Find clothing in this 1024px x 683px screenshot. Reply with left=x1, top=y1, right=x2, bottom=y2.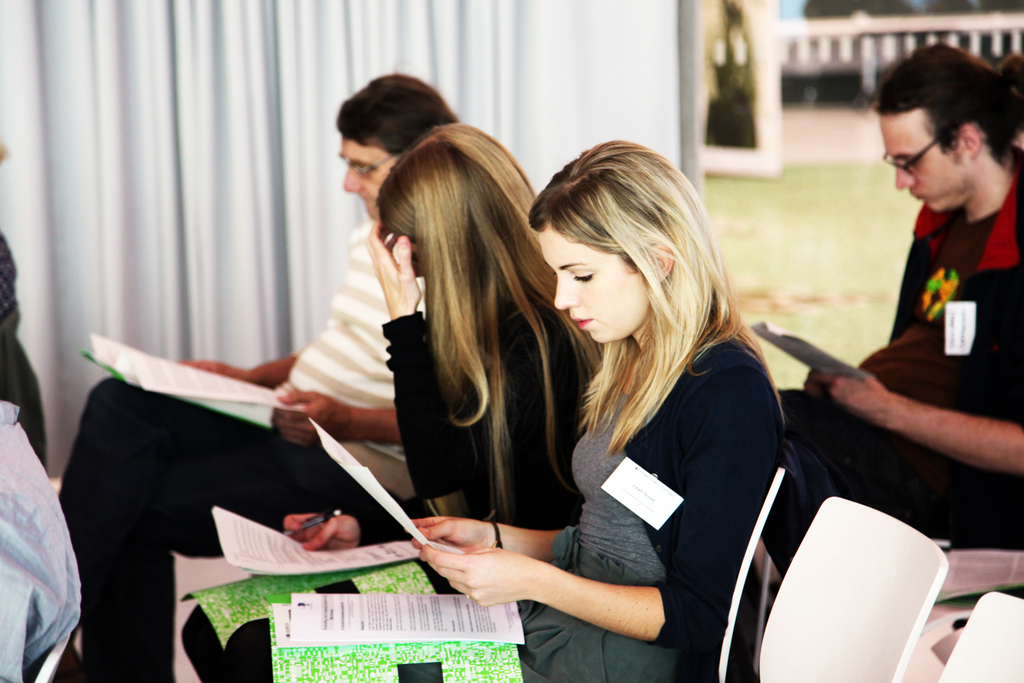
left=0, top=334, right=49, bottom=468.
